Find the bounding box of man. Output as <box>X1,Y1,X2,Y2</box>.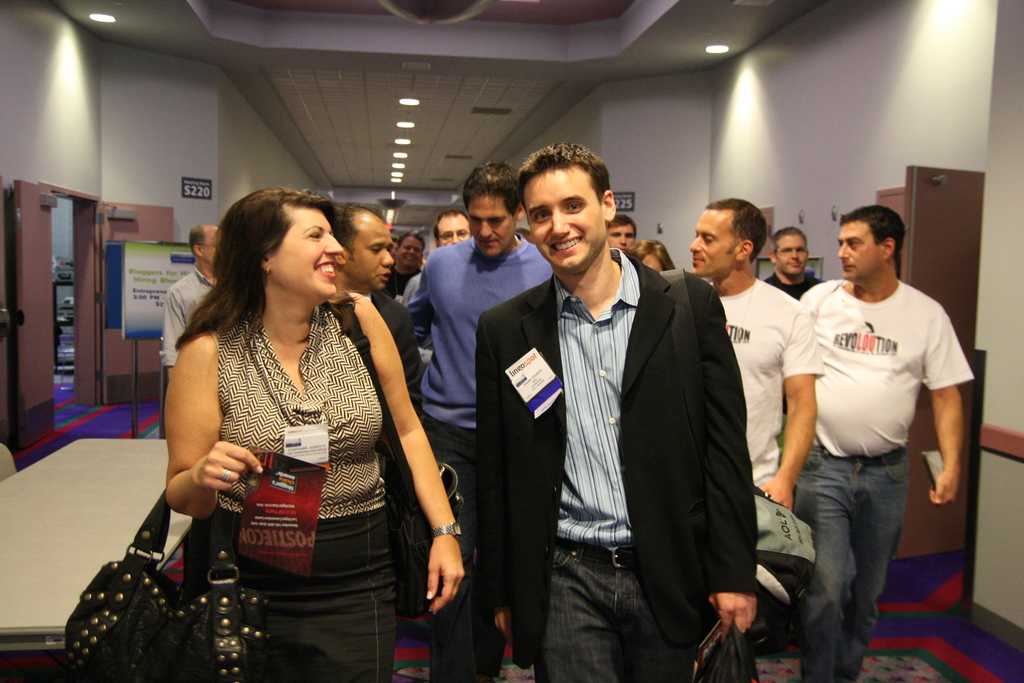
<box>607,213,638,255</box>.
